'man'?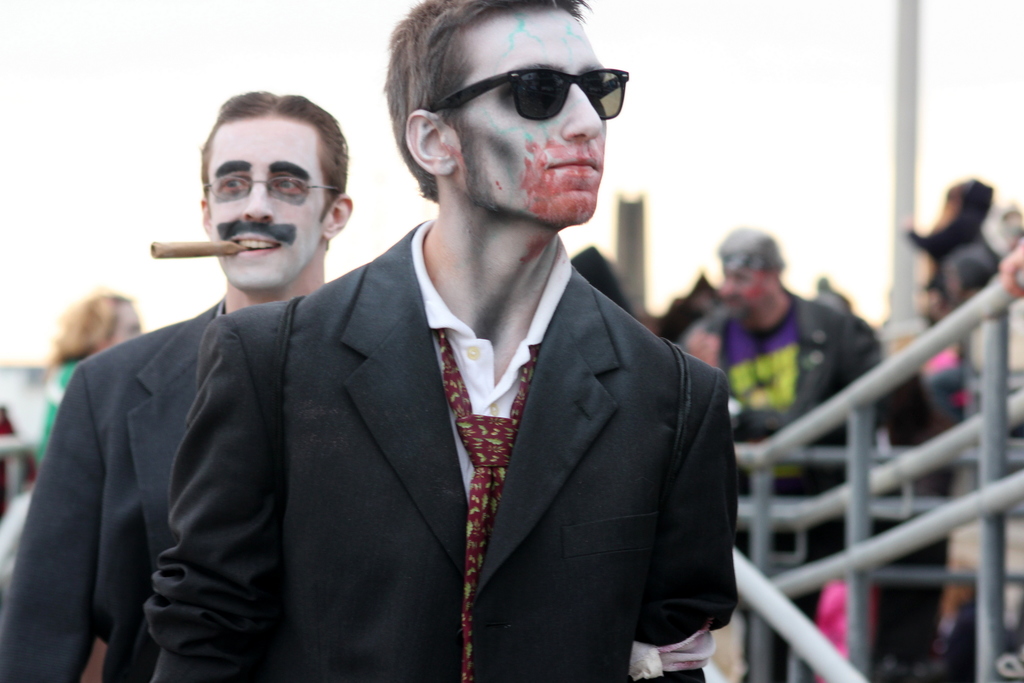
164/0/733/678
